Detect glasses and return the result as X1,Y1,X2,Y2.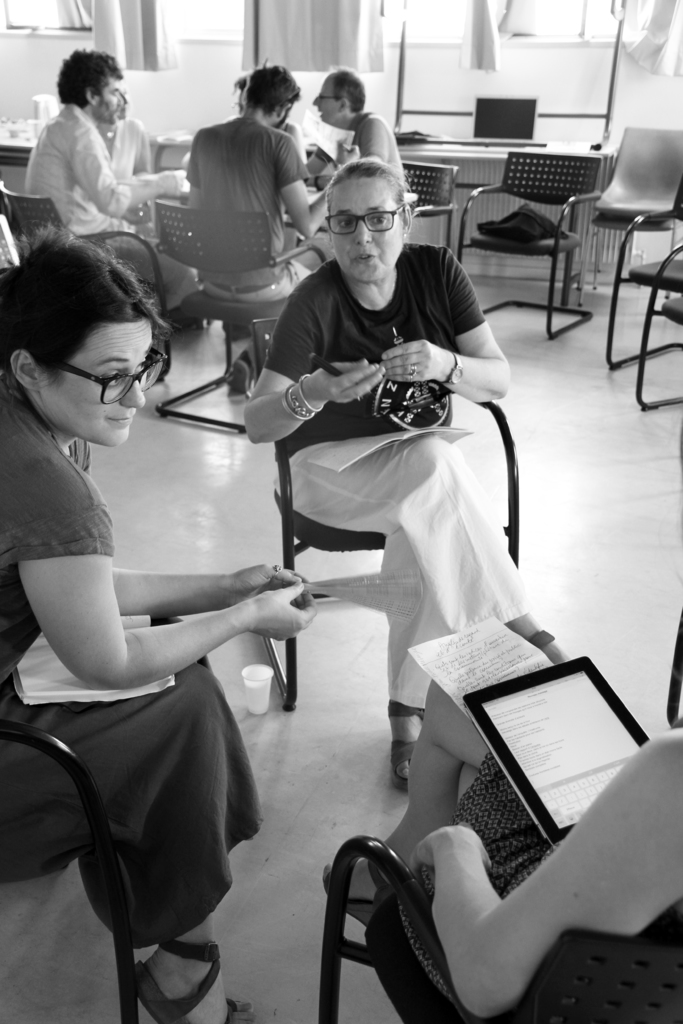
313,92,345,102.
